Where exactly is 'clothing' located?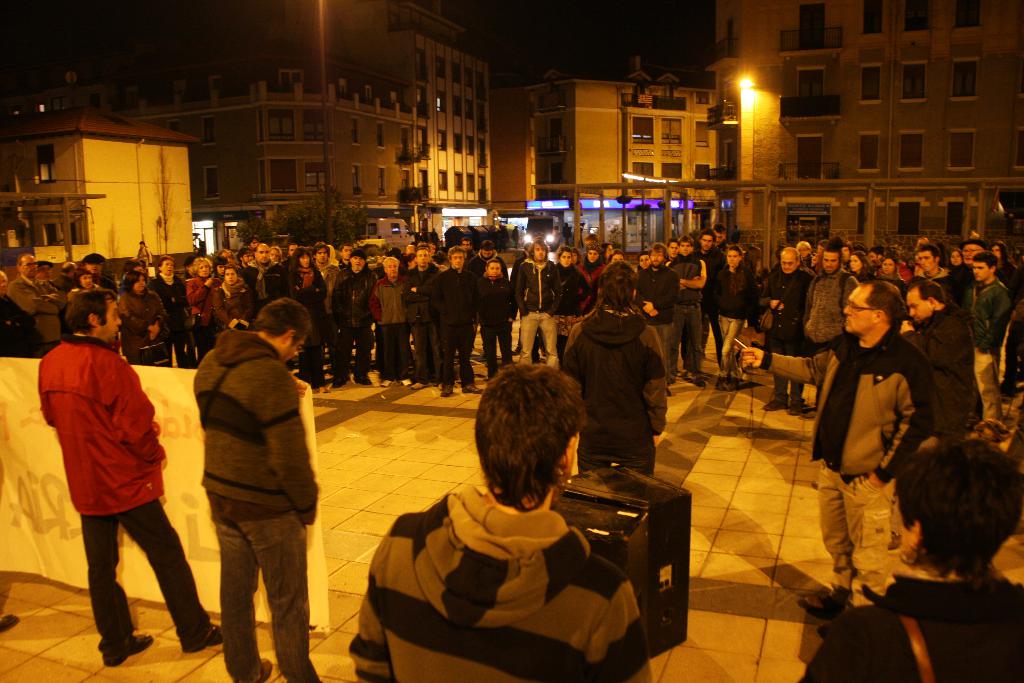
Its bounding box is 7 274 67 344.
